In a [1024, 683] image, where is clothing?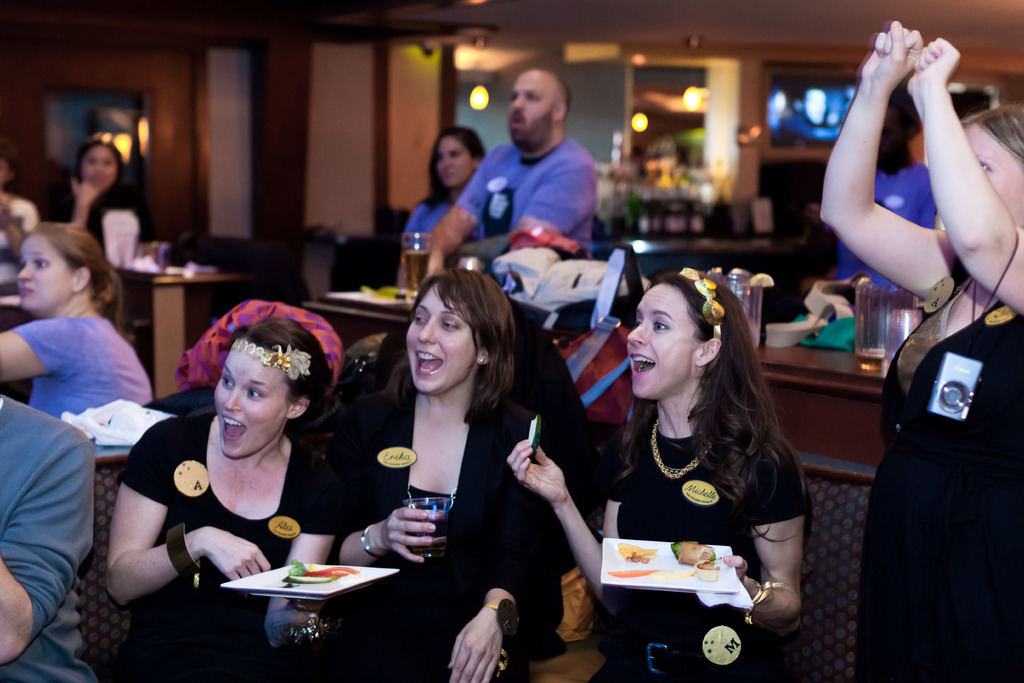
x1=397, y1=188, x2=482, y2=256.
